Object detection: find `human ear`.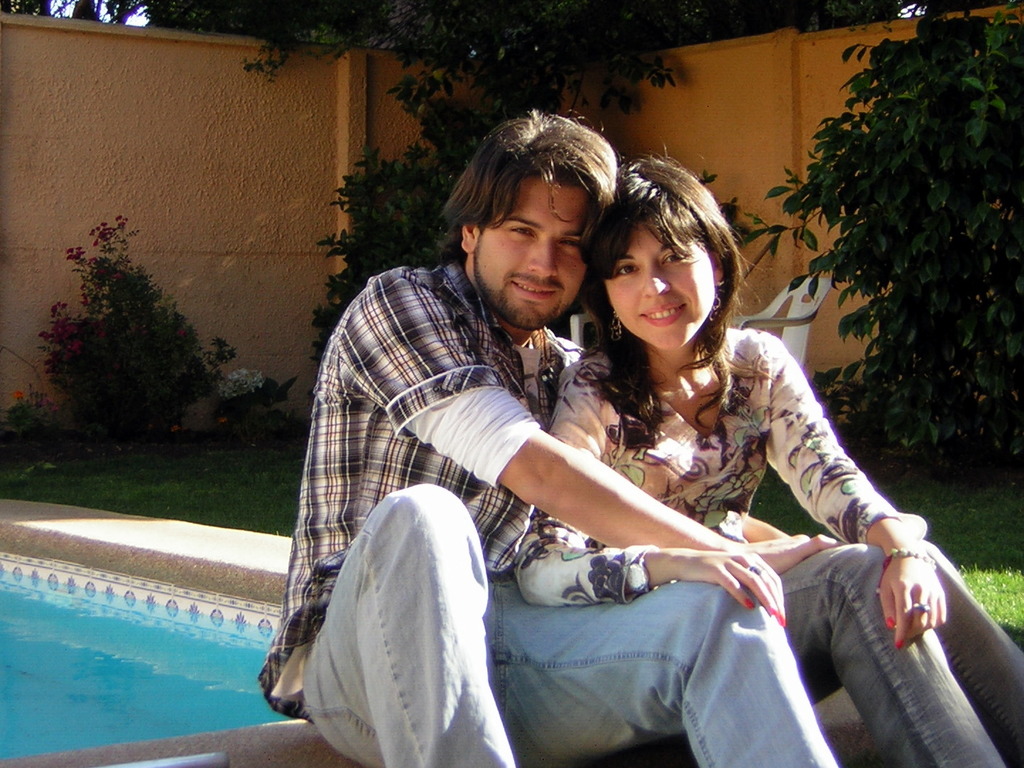
box=[708, 246, 721, 285].
